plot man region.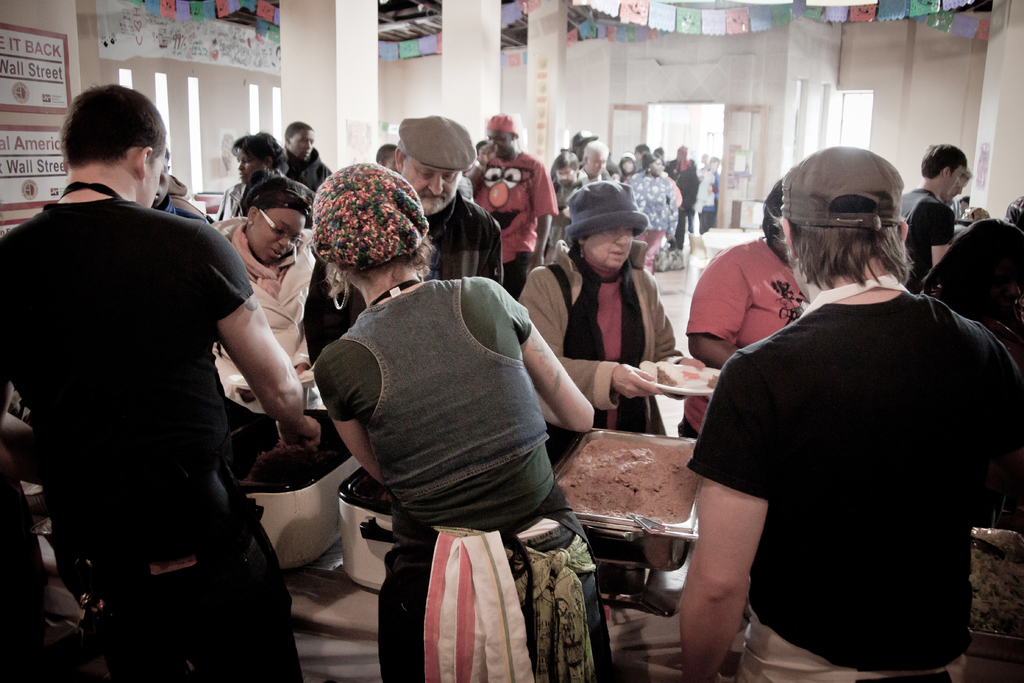
Plotted at (x1=695, y1=150, x2=722, y2=233).
